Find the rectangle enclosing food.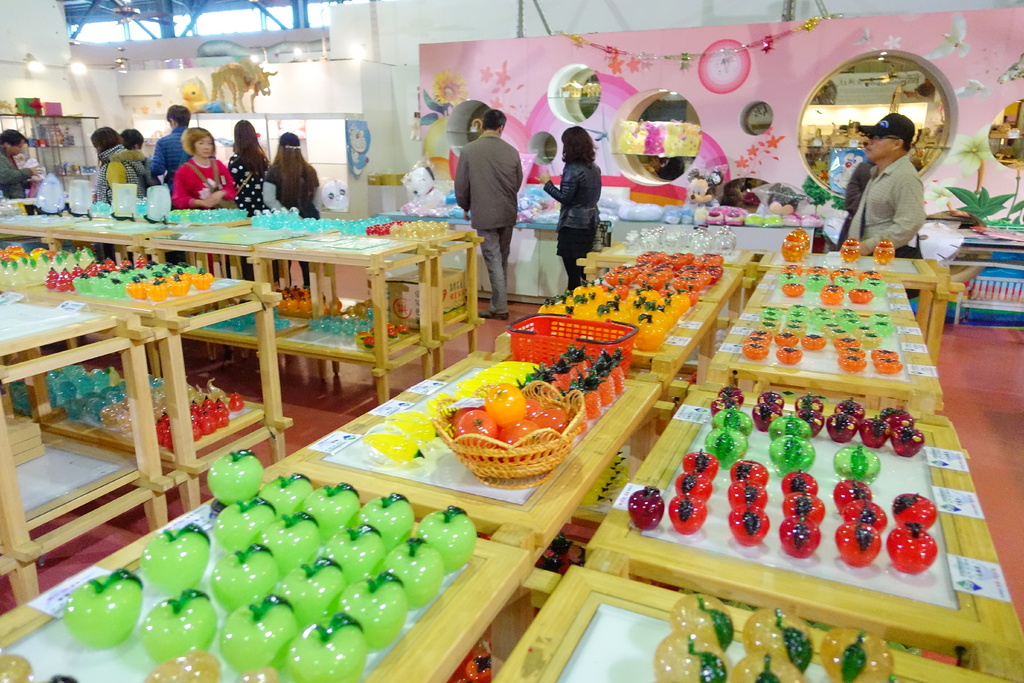
l=480, t=380, r=529, b=429.
